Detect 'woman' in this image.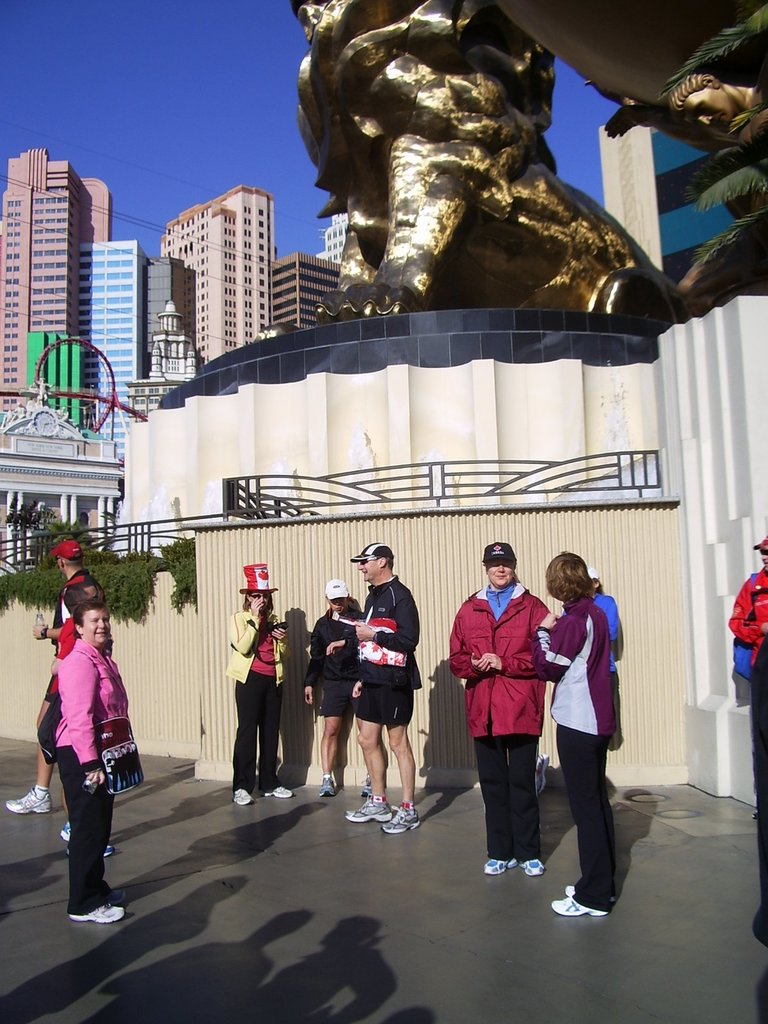
Detection: Rect(563, 568, 618, 724).
